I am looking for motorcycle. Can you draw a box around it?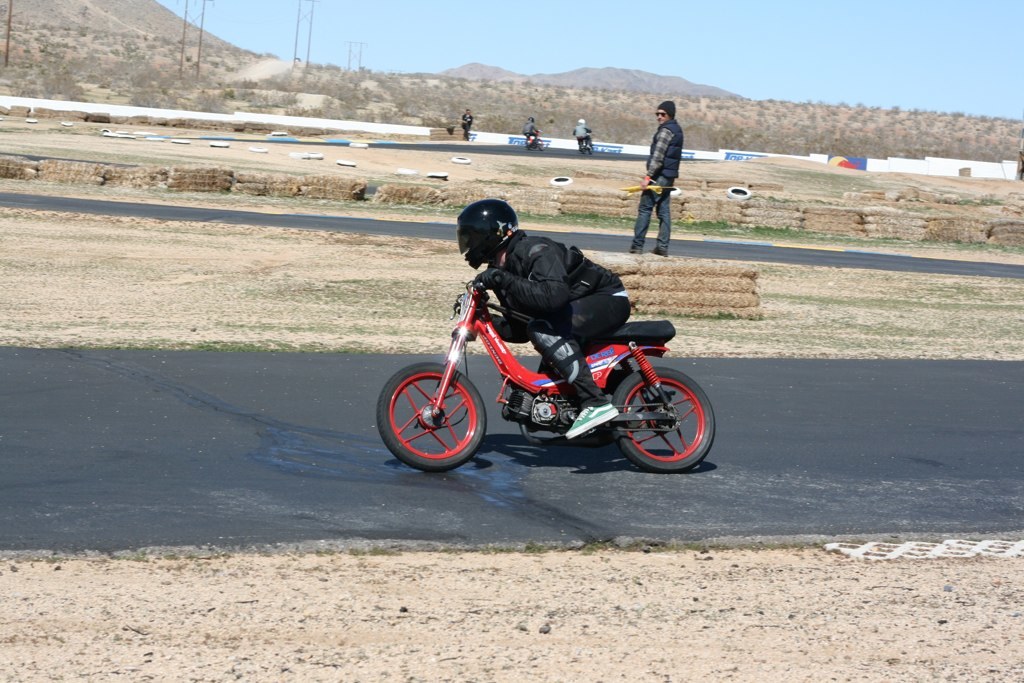
Sure, the bounding box is [x1=373, y1=268, x2=715, y2=471].
